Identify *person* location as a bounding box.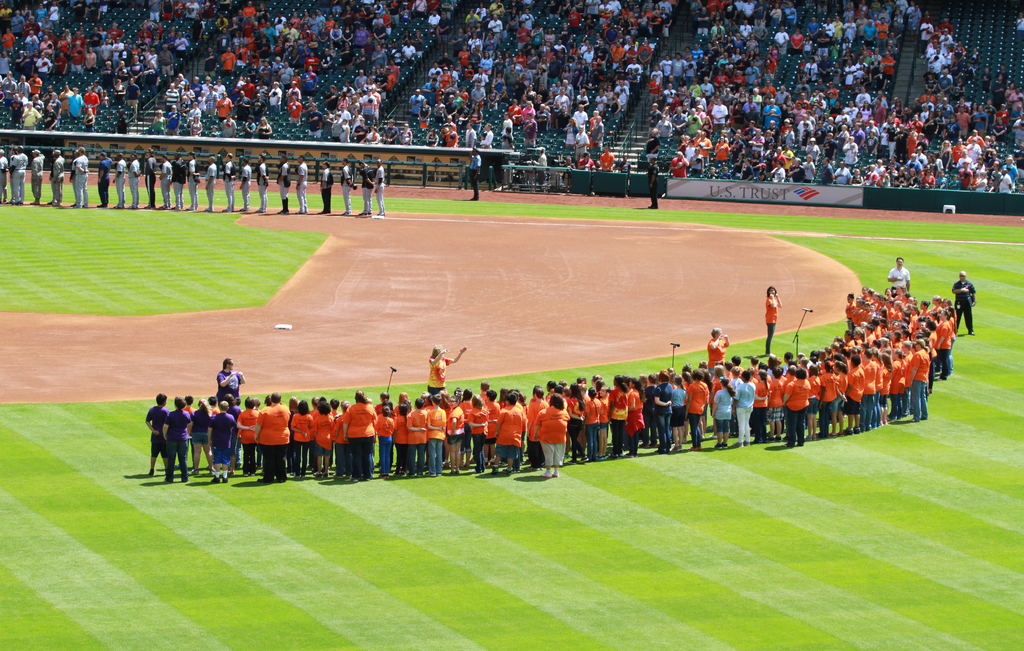
bbox(257, 151, 268, 213).
